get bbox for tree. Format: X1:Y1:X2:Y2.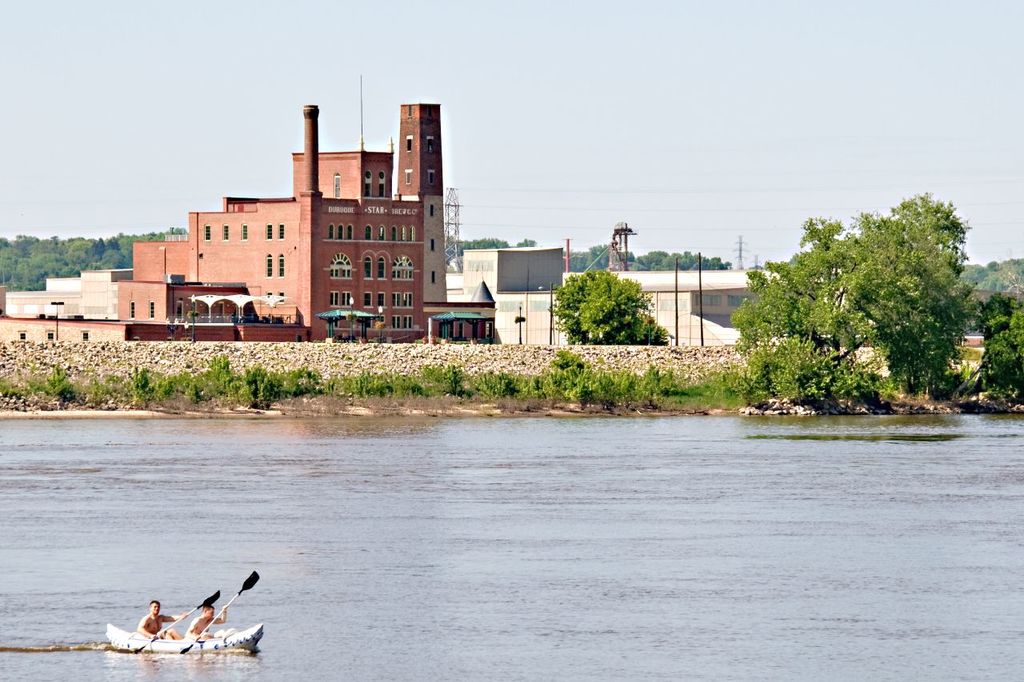
737:330:846:406.
